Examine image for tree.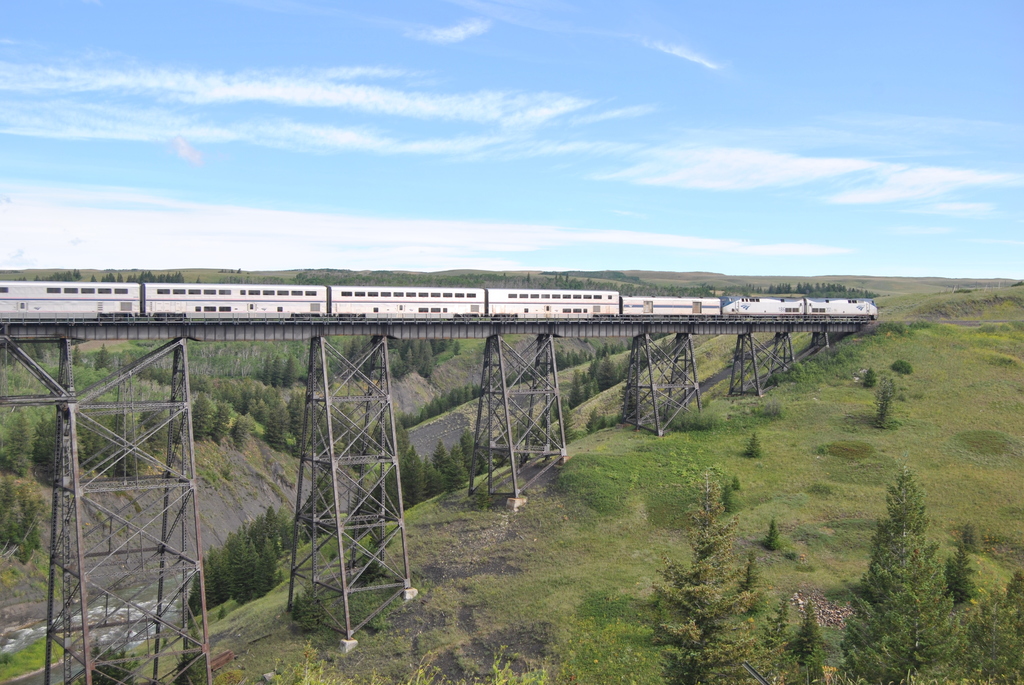
Examination result: x1=796, y1=611, x2=833, y2=681.
